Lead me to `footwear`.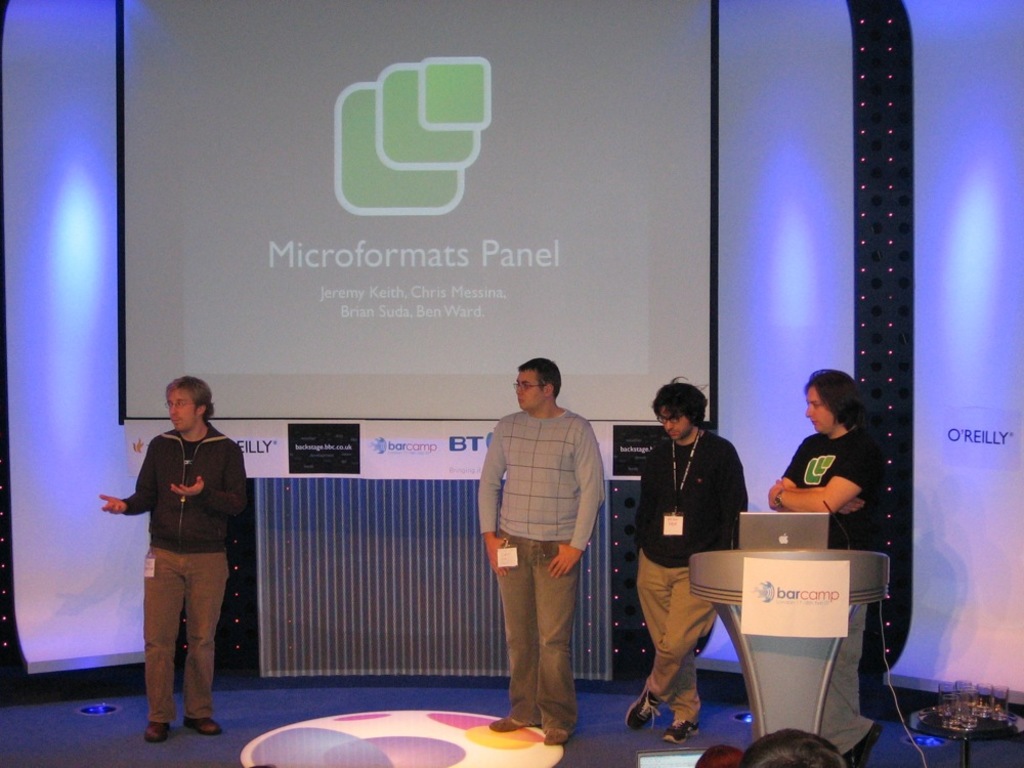
Lead to <bbox>142, 720, 170, 745</bbox>.
